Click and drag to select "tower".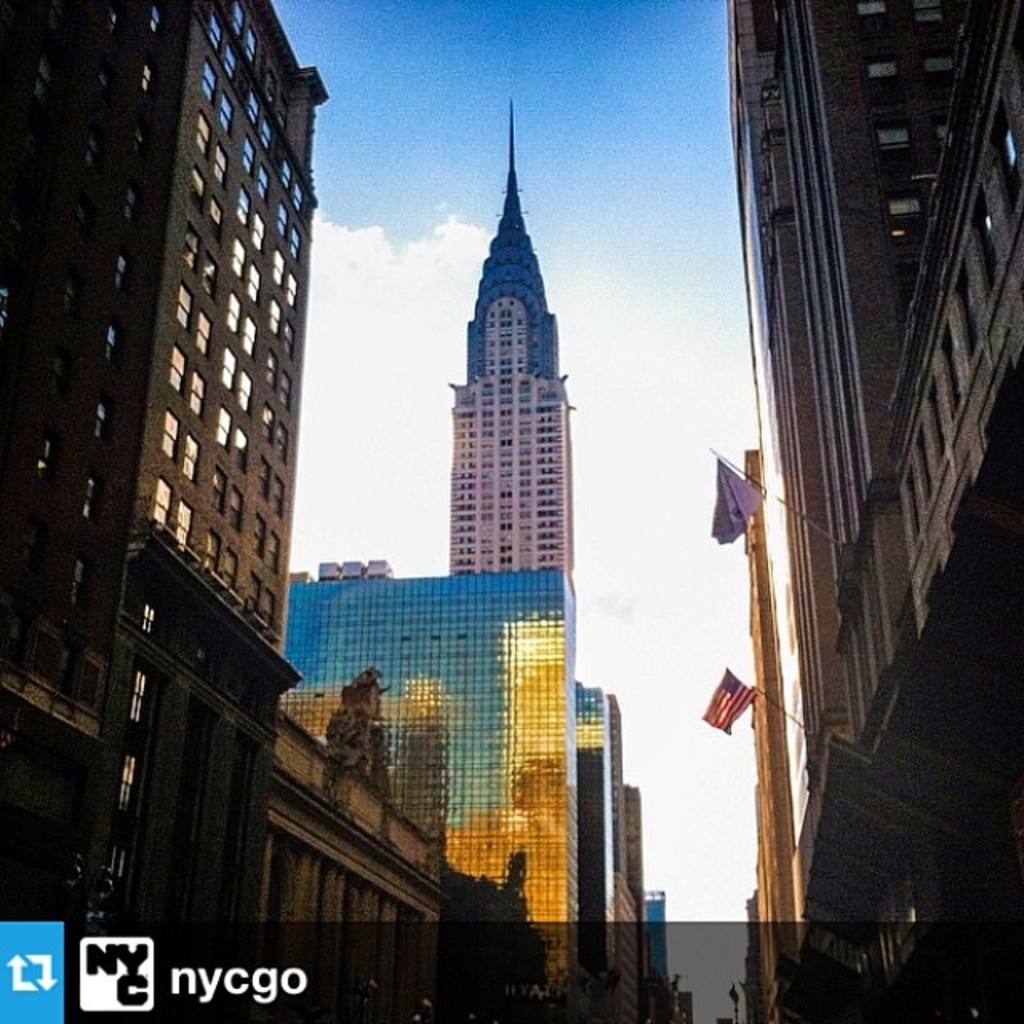
Selection: region(725, 0, 1022, 1014).
